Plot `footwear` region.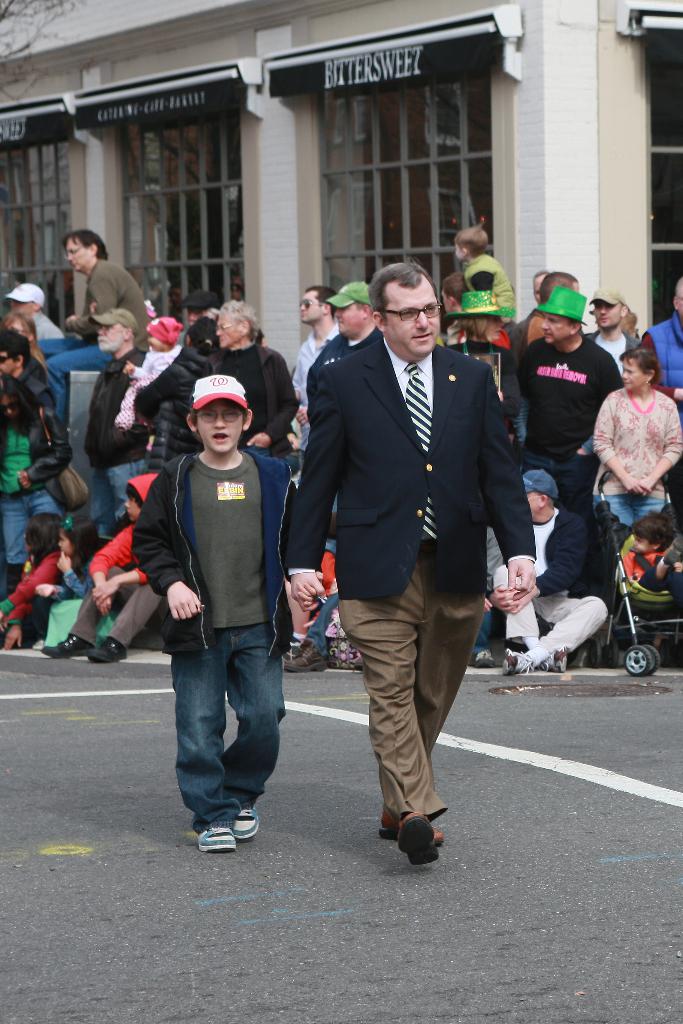
Plotted at detection(85, 636, 131, 664).
